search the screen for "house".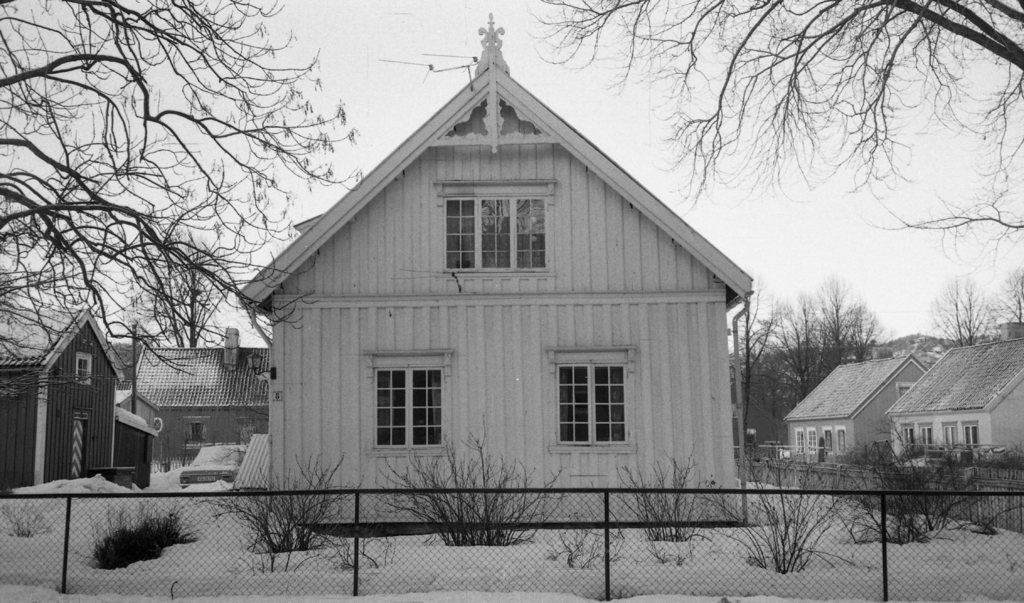
Found at [left=780, top=344, right=929, bottom=468].
